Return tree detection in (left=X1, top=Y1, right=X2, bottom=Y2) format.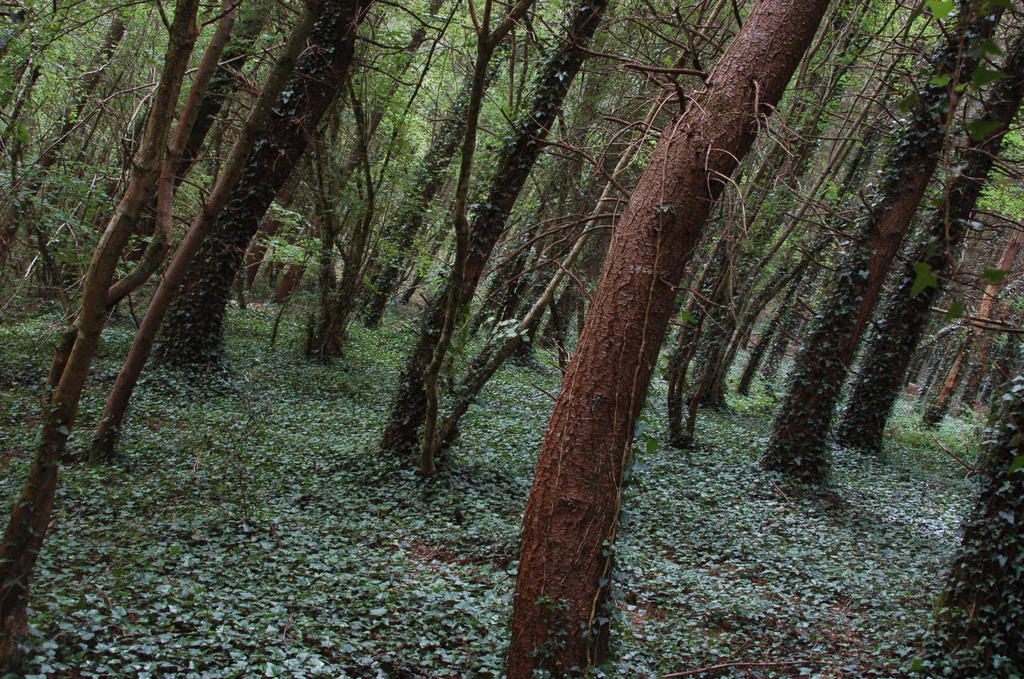
(left=27, top=22, right=397, bottom=519).
